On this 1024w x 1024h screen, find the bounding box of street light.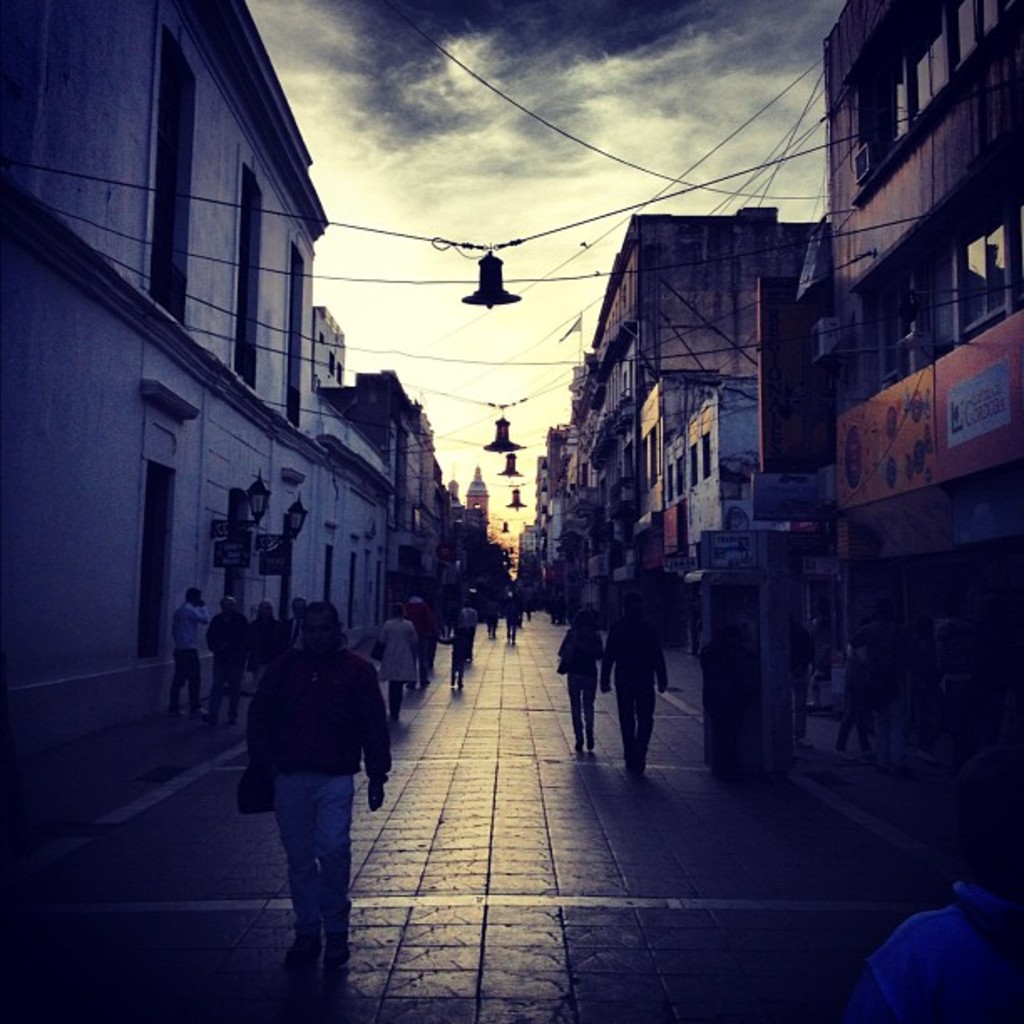
Bounding box: x1=212 y1=475 x2=273 y2=540.
